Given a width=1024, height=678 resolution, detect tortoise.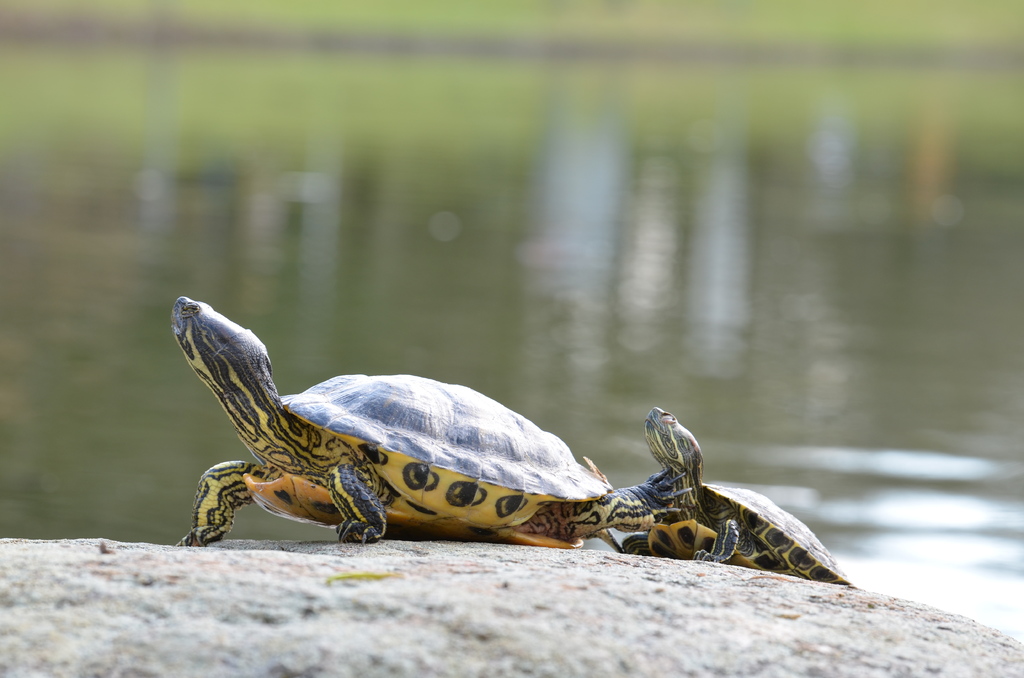
621:407:852:586.
